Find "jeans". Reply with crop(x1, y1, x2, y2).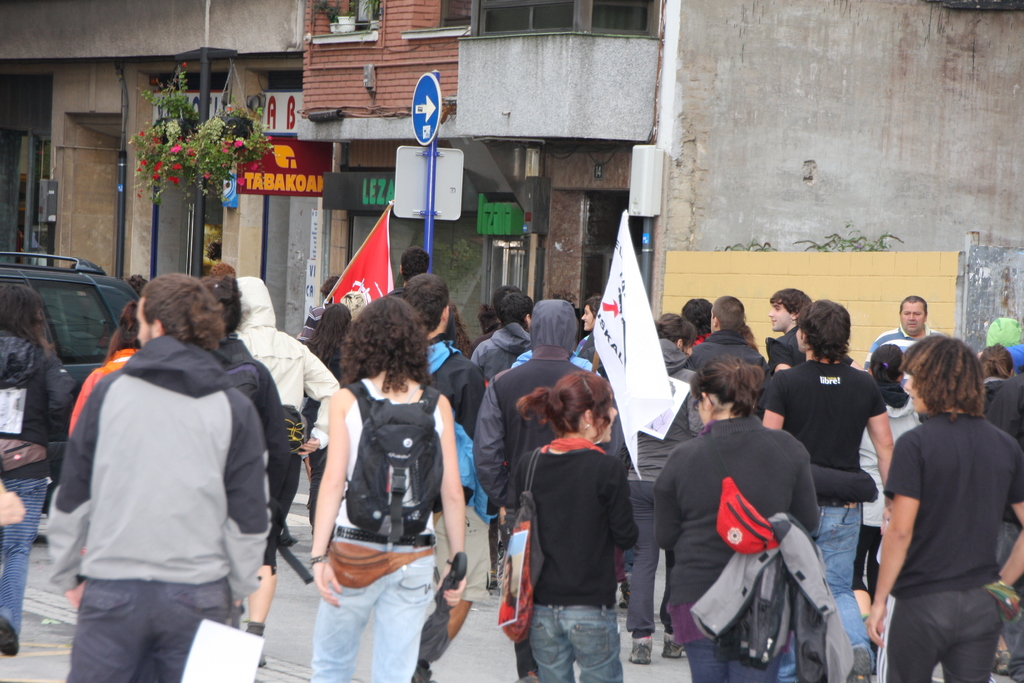
crop(0, 472, 48, 639).
